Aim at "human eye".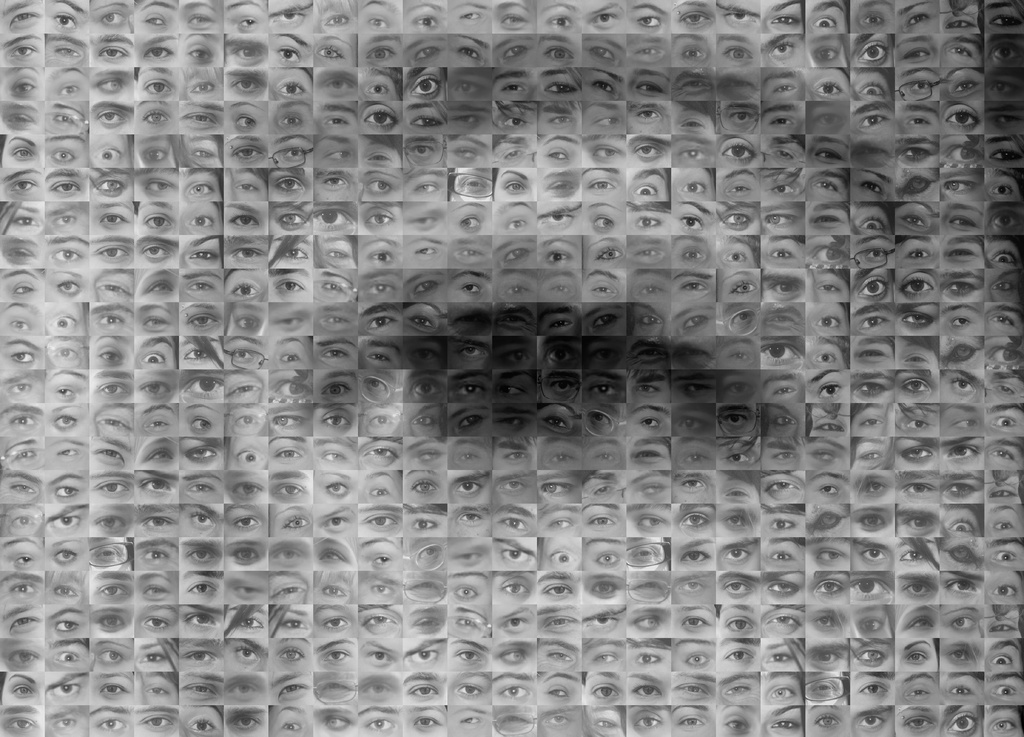
Aimed at (x1=548, y1=182, x2=573, y2=194).
